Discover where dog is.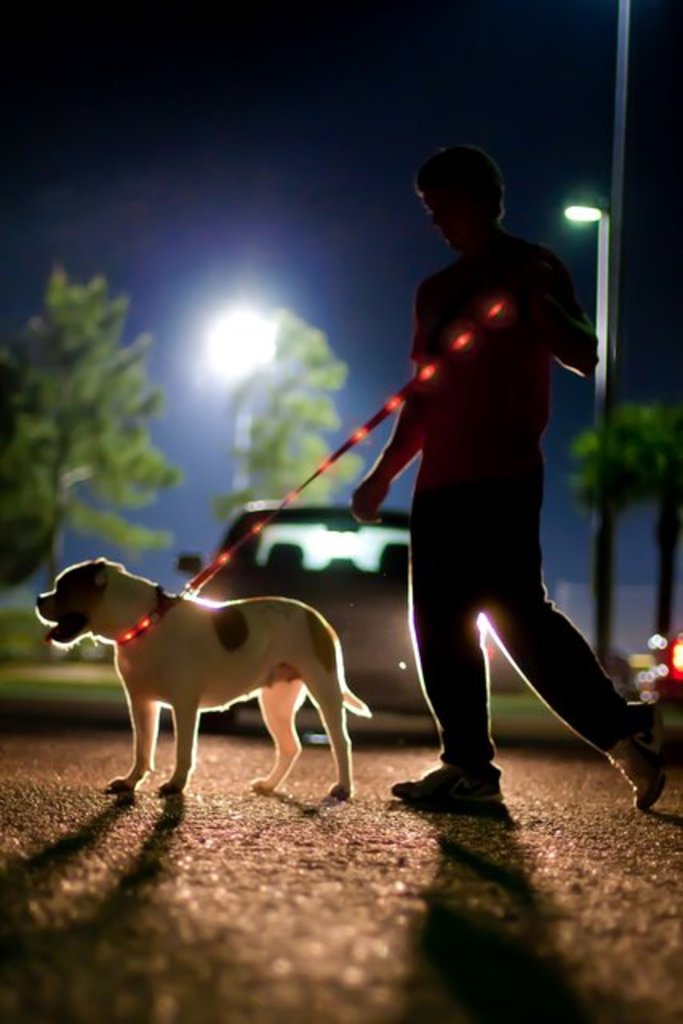
Discovered at rect(29, 550, 371, 803).
